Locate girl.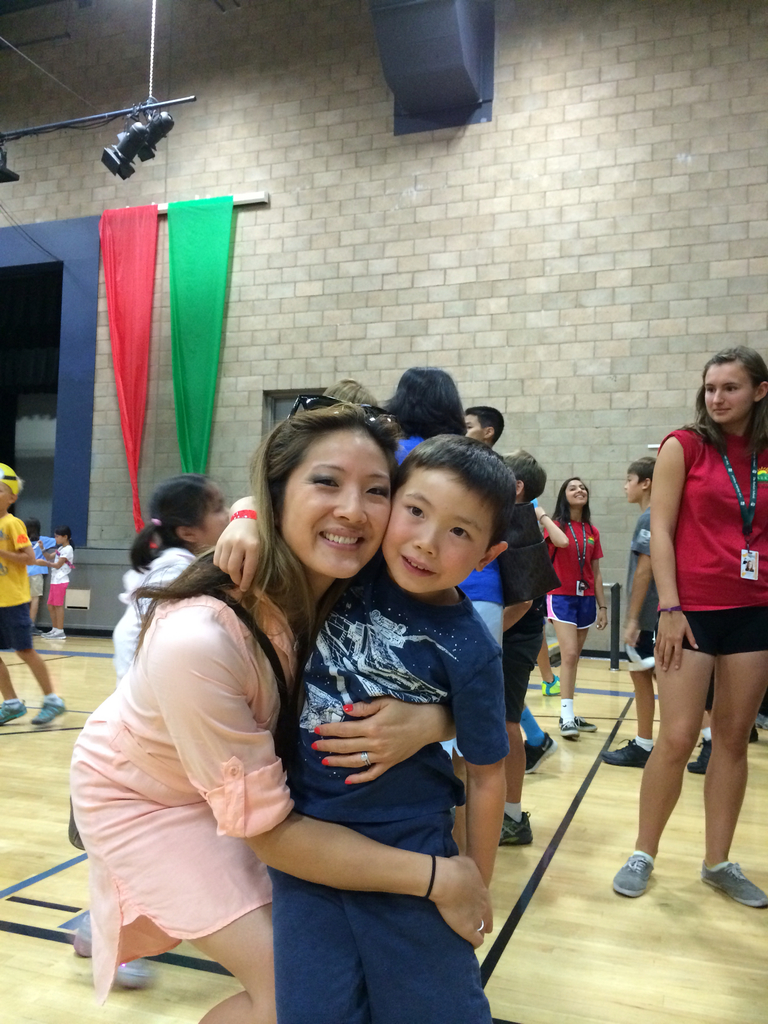
Bounding box: 40,529,77,643.
